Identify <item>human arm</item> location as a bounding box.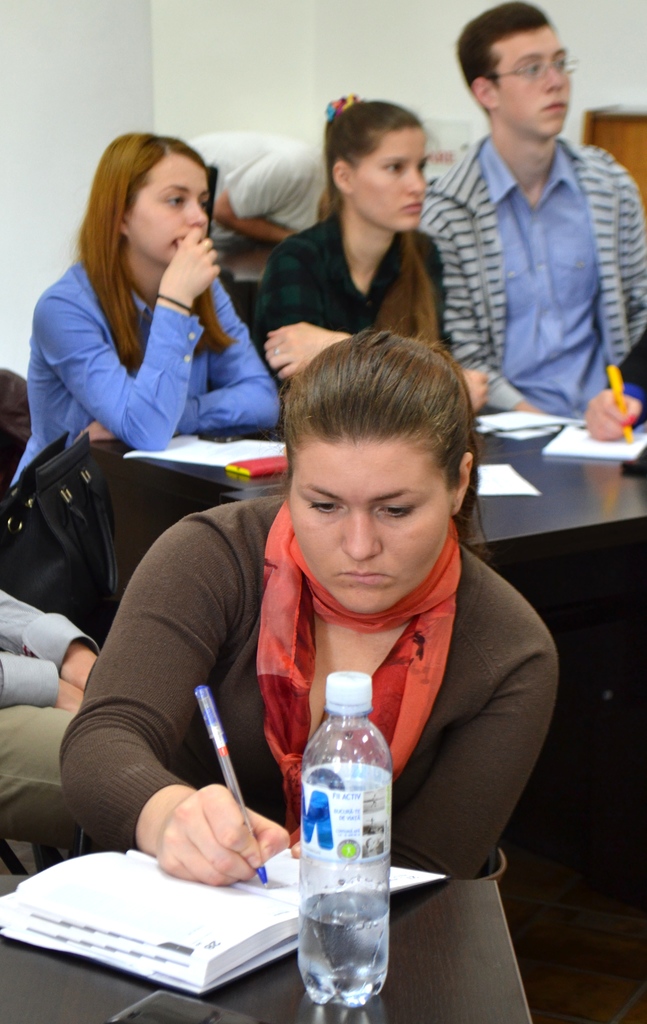
locate(411, 239, 502, 402).
